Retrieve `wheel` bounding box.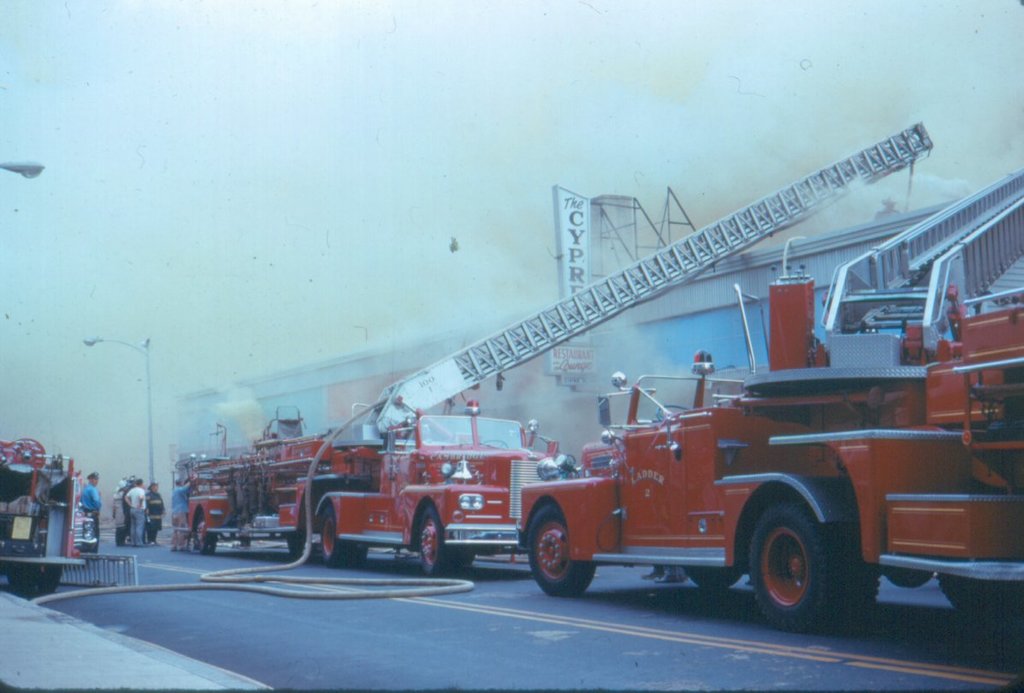
Bounding box: box(317, 502, 366, 570).
